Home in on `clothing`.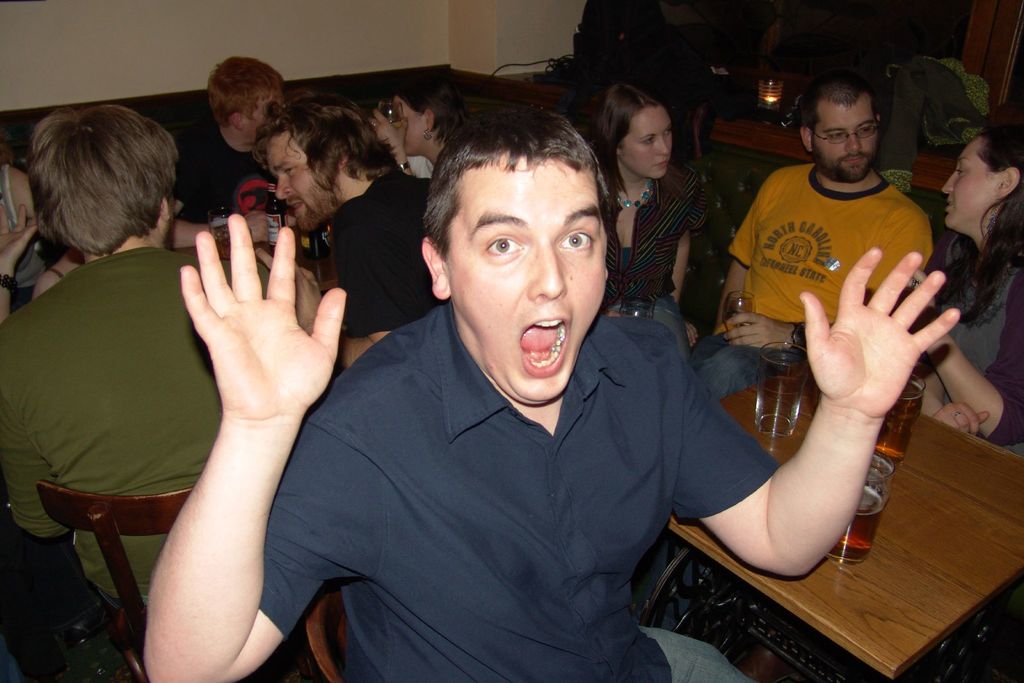
Homed in at pyautogui.locateOnScreen(687, 157, 924, 399).
